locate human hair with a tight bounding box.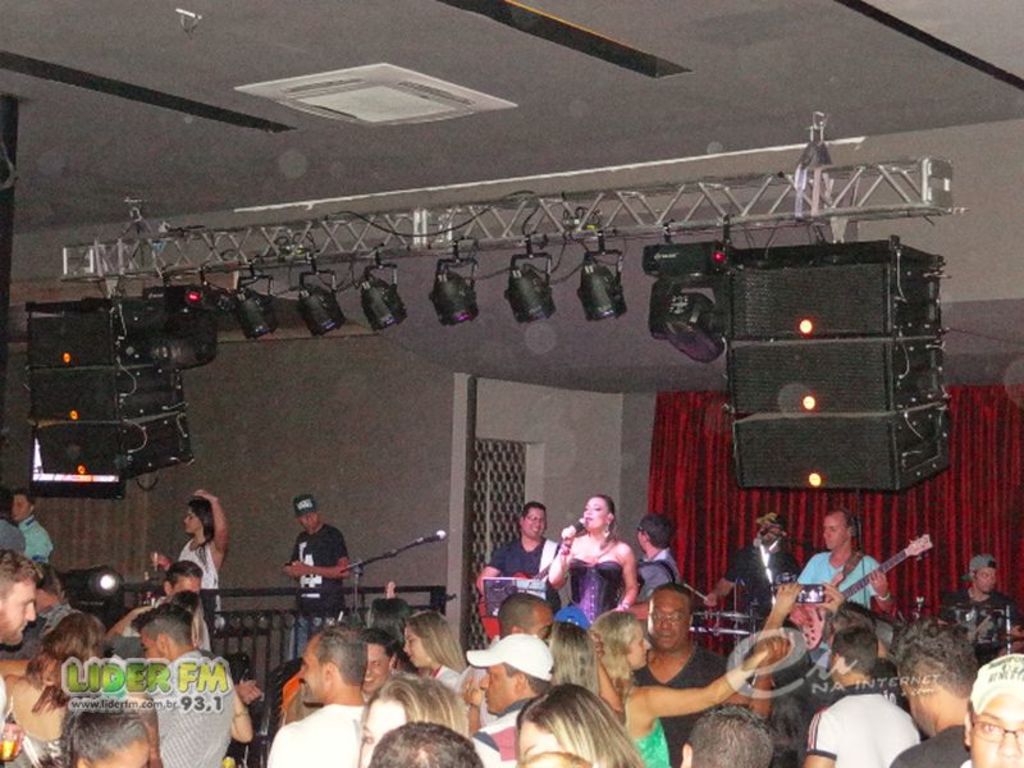
x1=129, y1=602, x2=197, y2=652.
